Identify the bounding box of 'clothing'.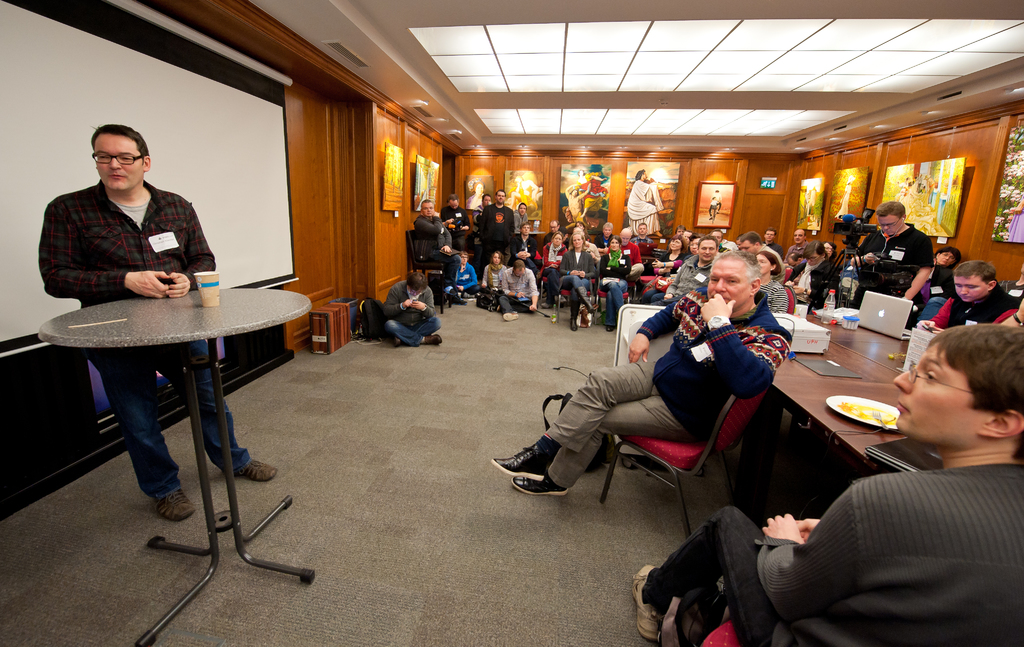
629, 177, 658, 209.
